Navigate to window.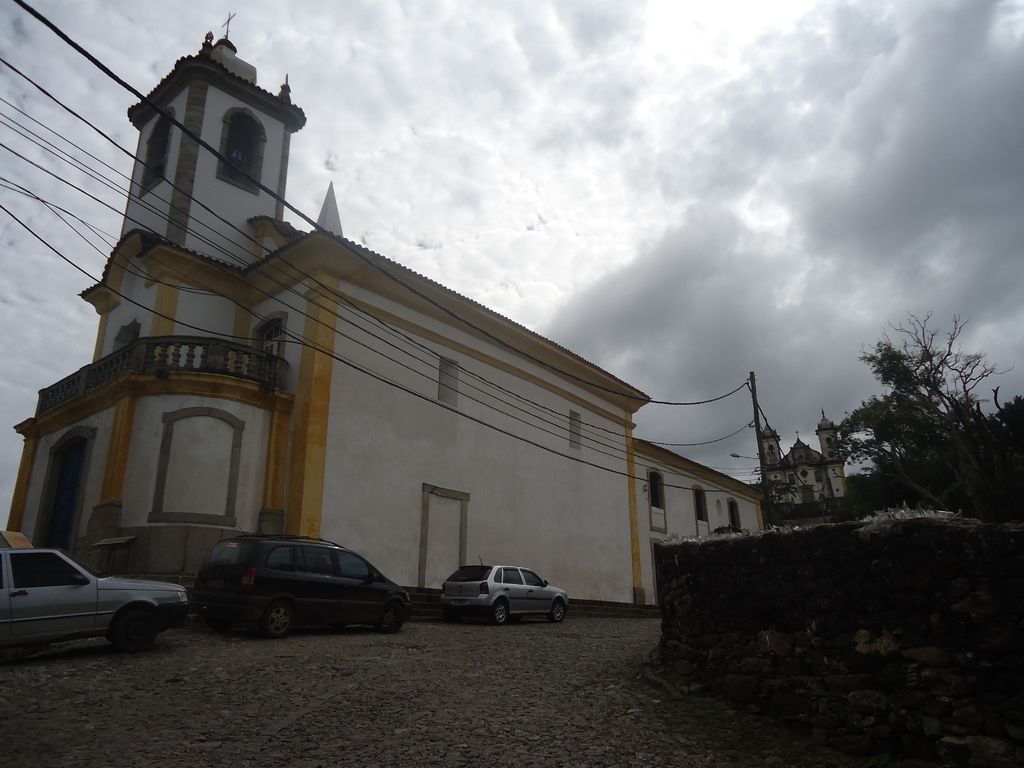
Navigation target: Rect(250, 308, 282, 373).
